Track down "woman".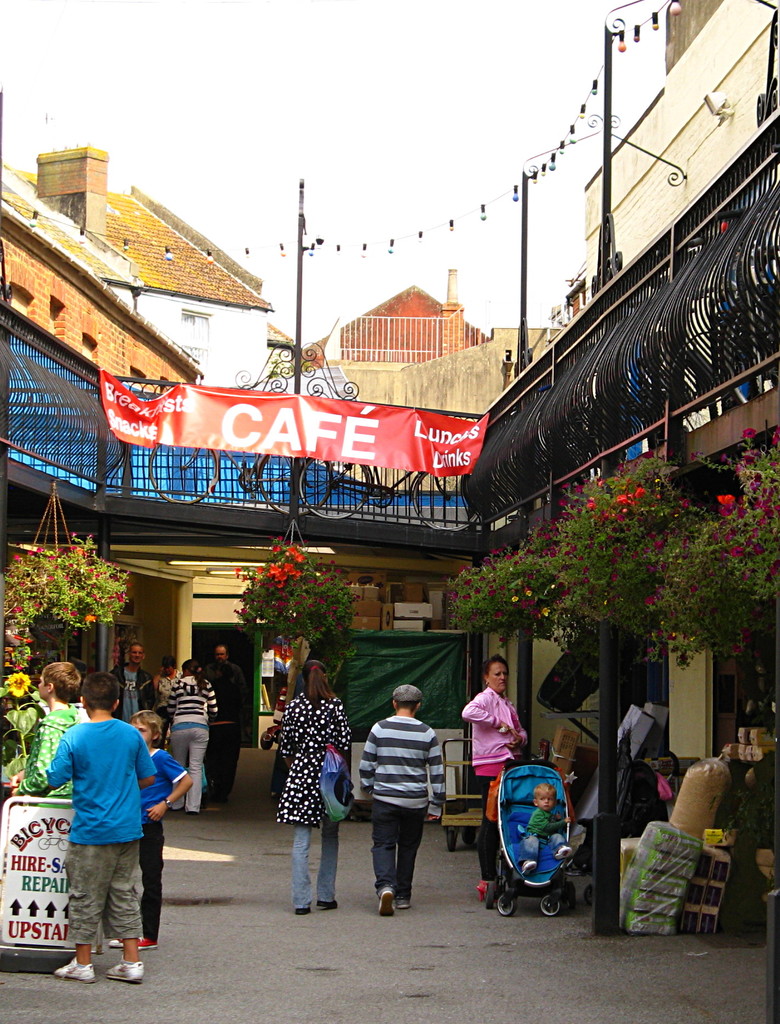
Tracked to crop(461, 652, 537, 904).
